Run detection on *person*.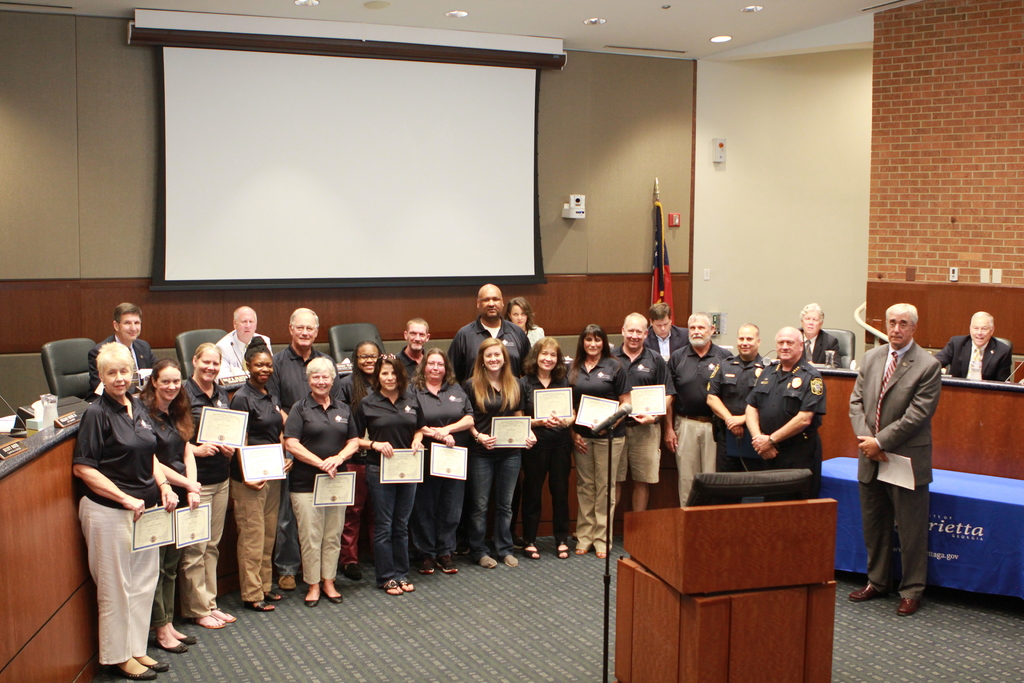
Result: 231, 336, 281, 608.
